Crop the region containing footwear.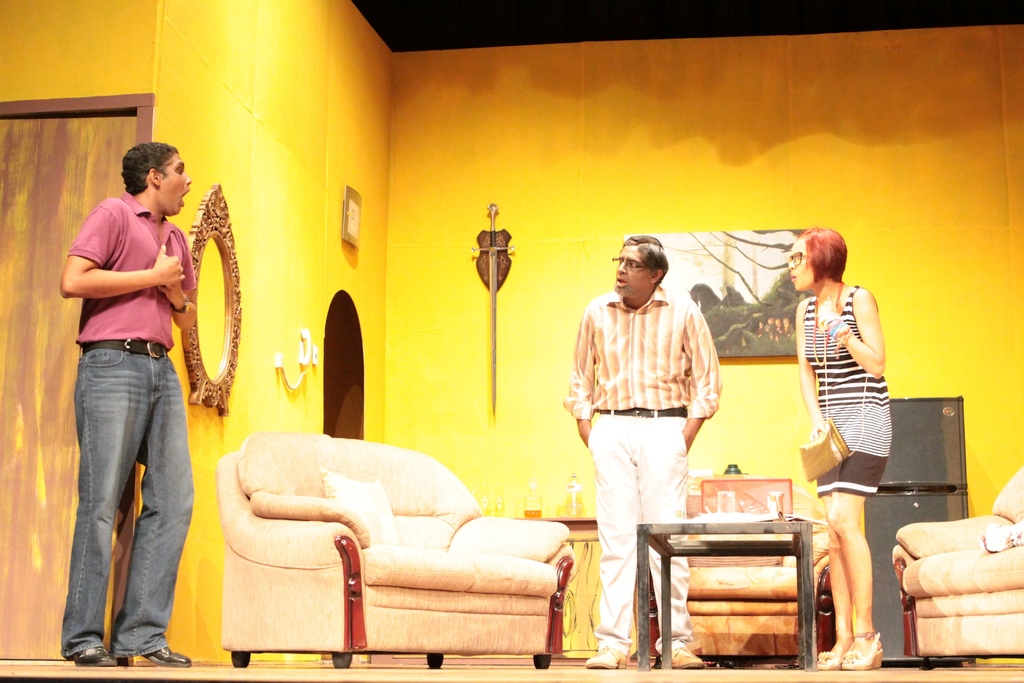
Crop region: 115, 643, 191, 665.
